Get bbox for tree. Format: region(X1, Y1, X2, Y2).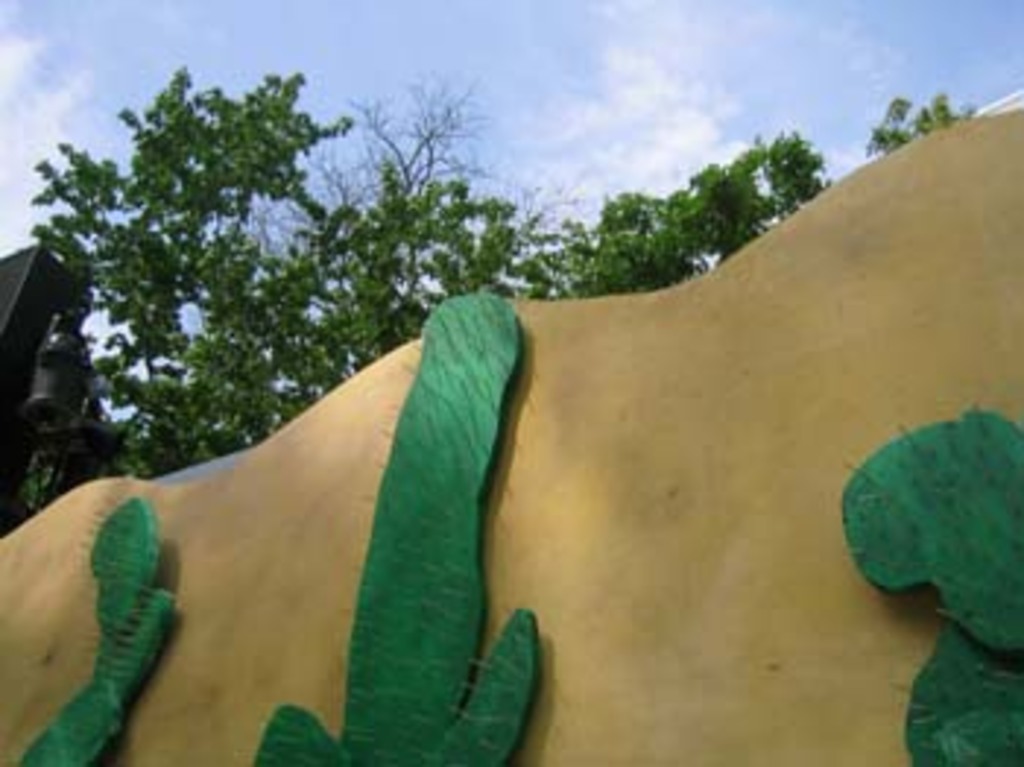
region(32, 38, 372, 422).
